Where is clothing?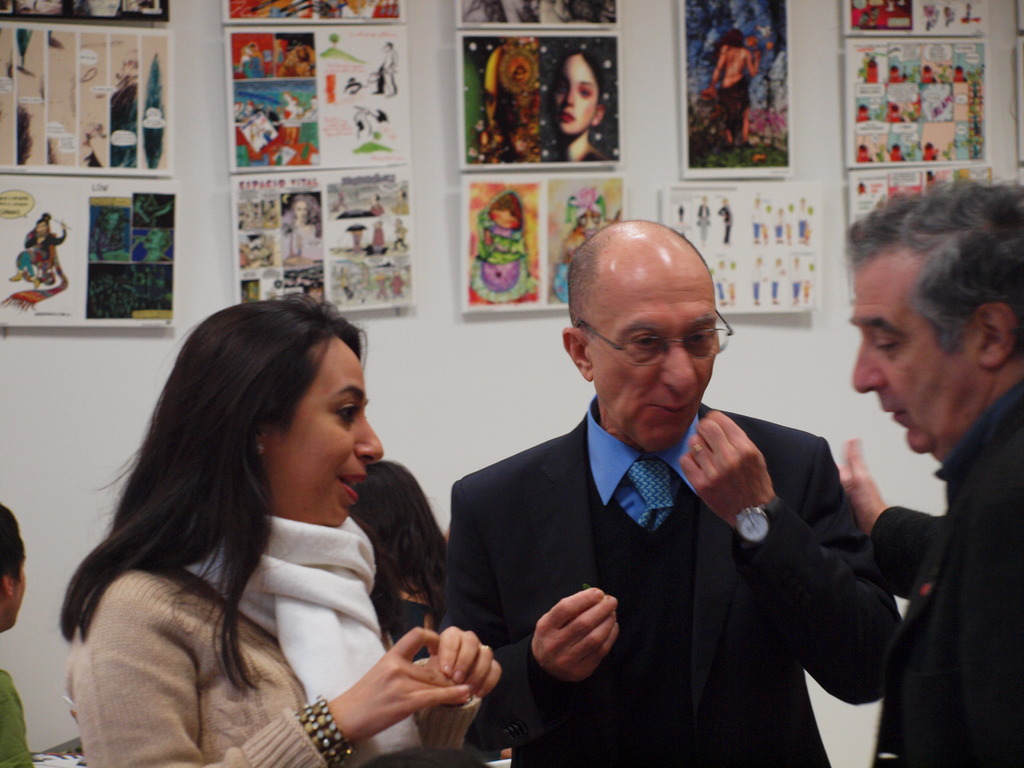
BBox(0, 668, 35, 767).
